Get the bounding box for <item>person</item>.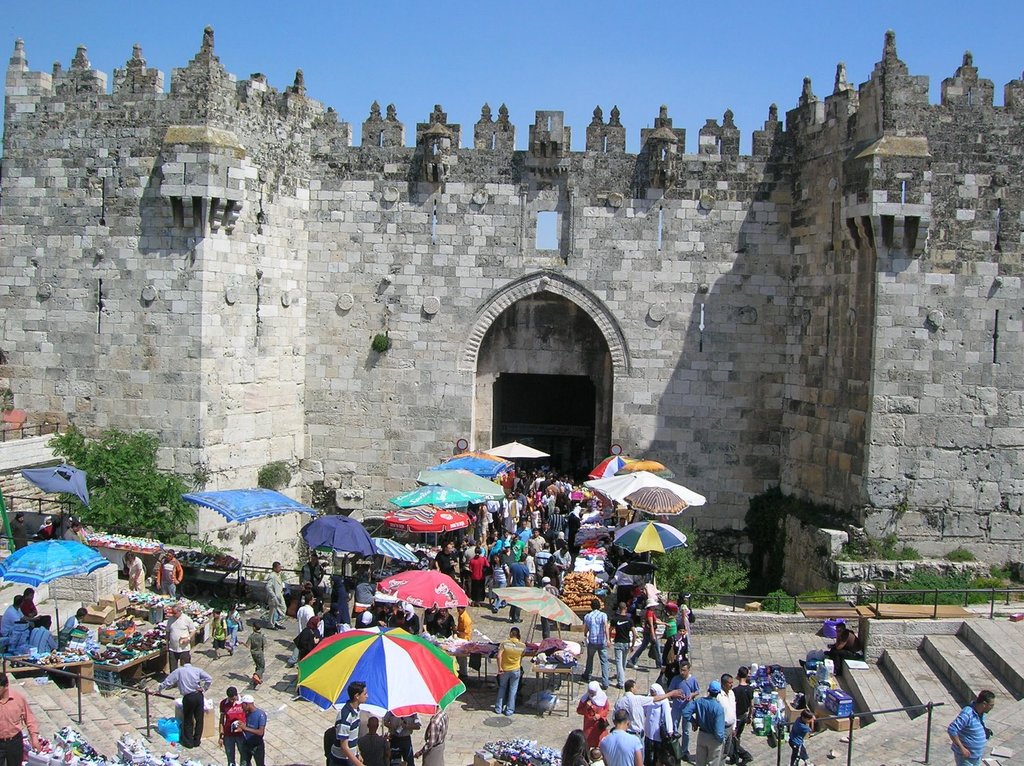
[left=330, top=680, right=369, bottom=765].
